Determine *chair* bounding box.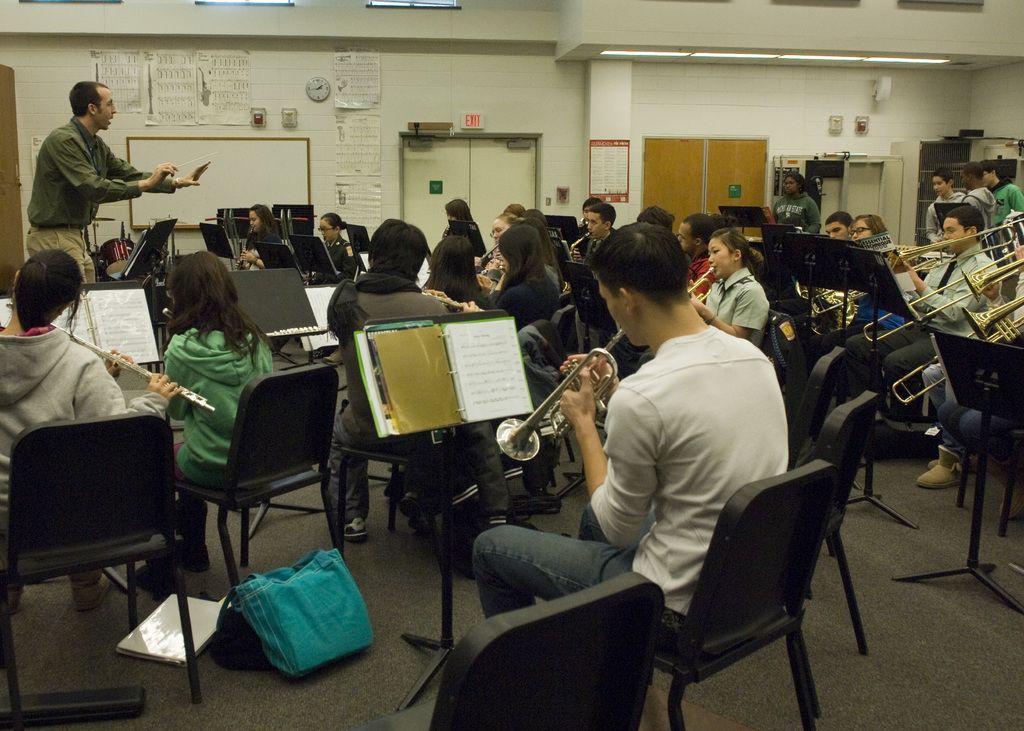
Determined: 754, 310, 796, 396.
